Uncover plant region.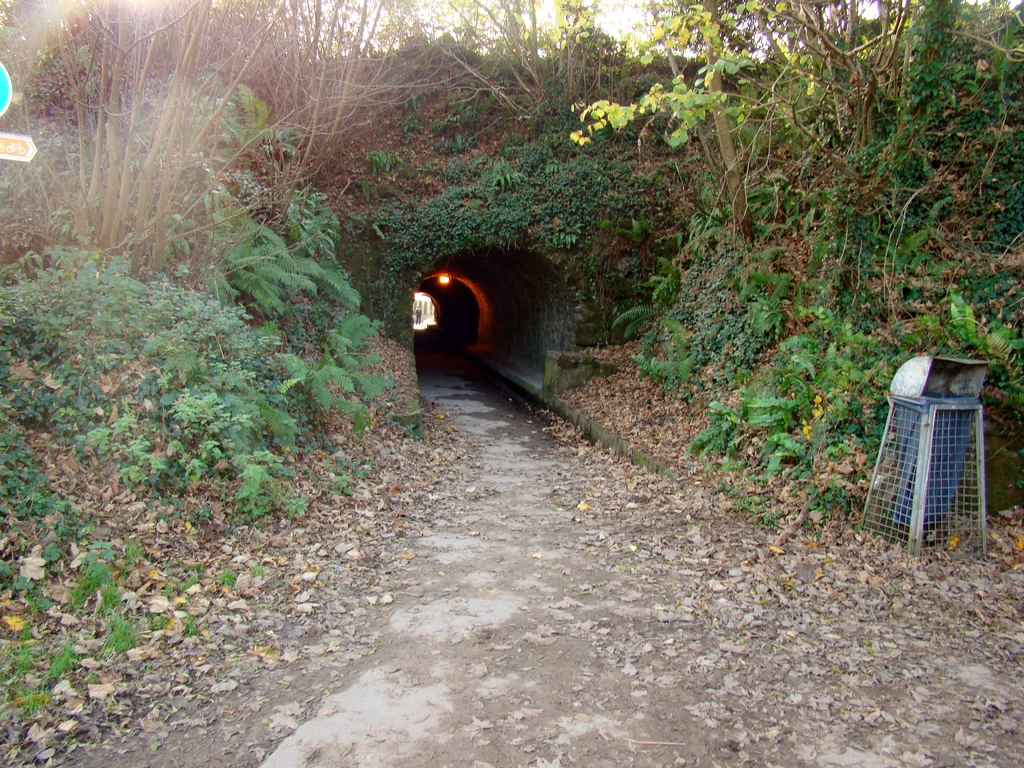
Uncovered: crop(179, 611, 202, 639).
